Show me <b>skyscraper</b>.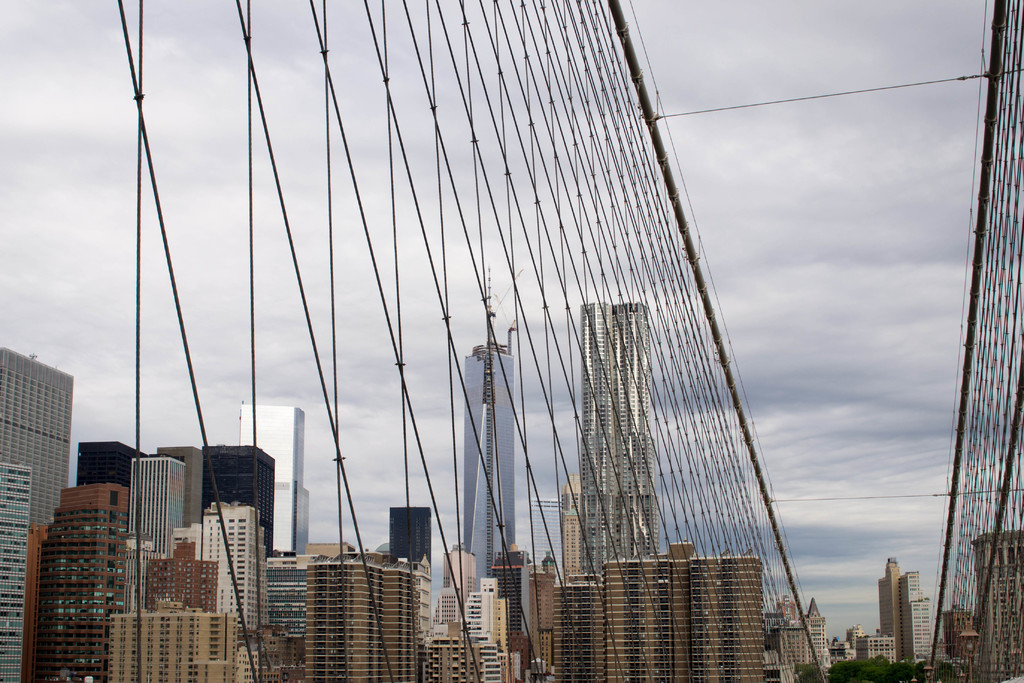
<b>skyscraper</b> is here: BBox(462, 266, 517, 591).
